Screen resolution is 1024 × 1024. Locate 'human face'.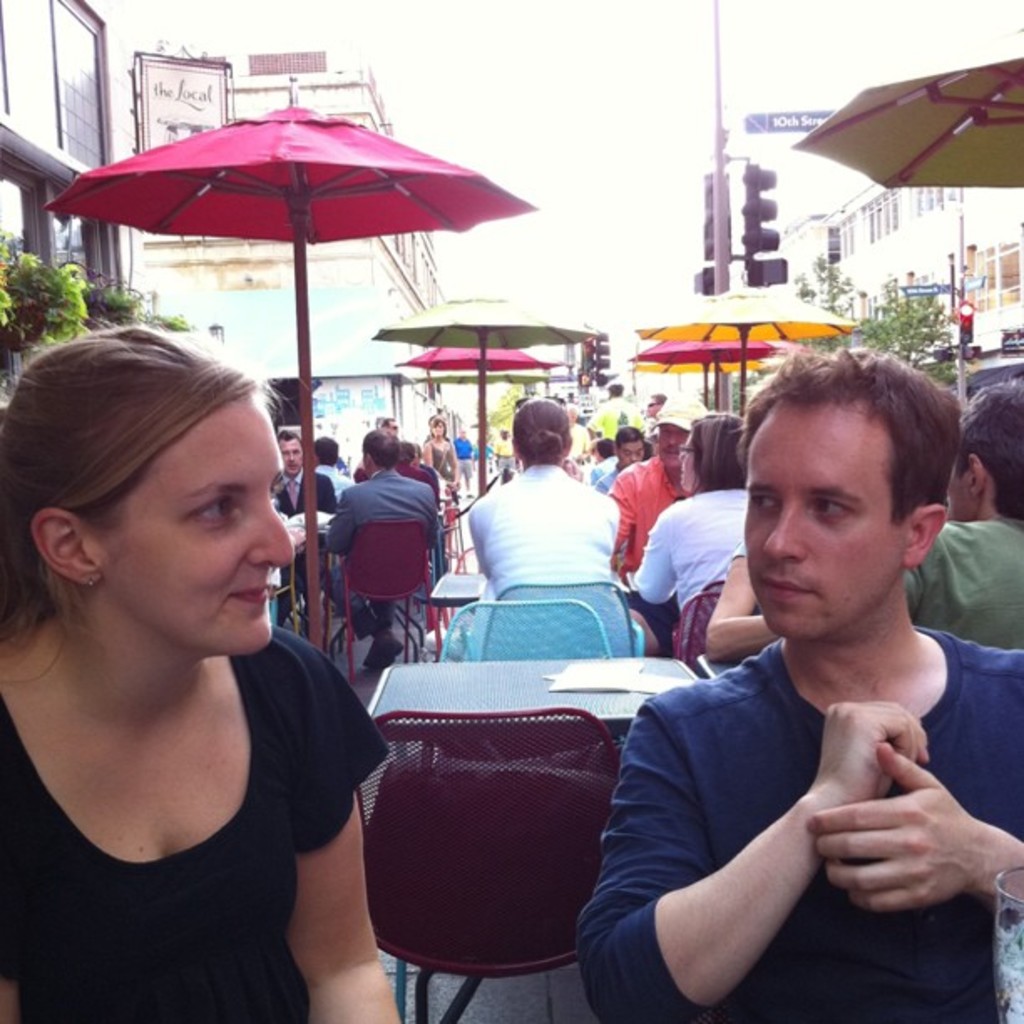
(x1=621, y1=445, x2=644, y2=468).
